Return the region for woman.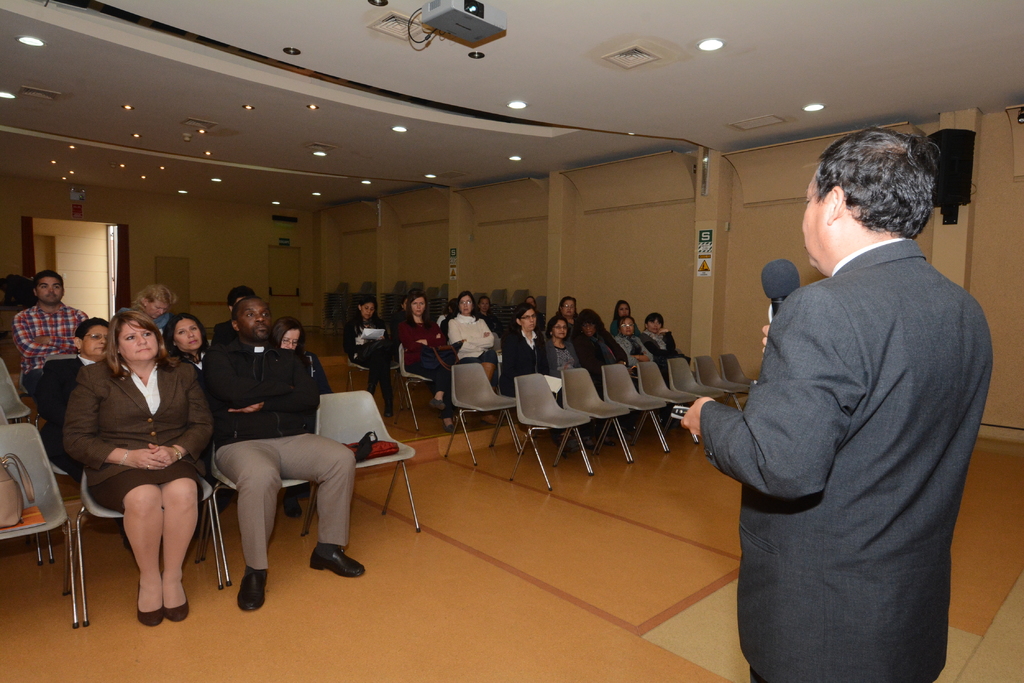
543:314:612:451.
